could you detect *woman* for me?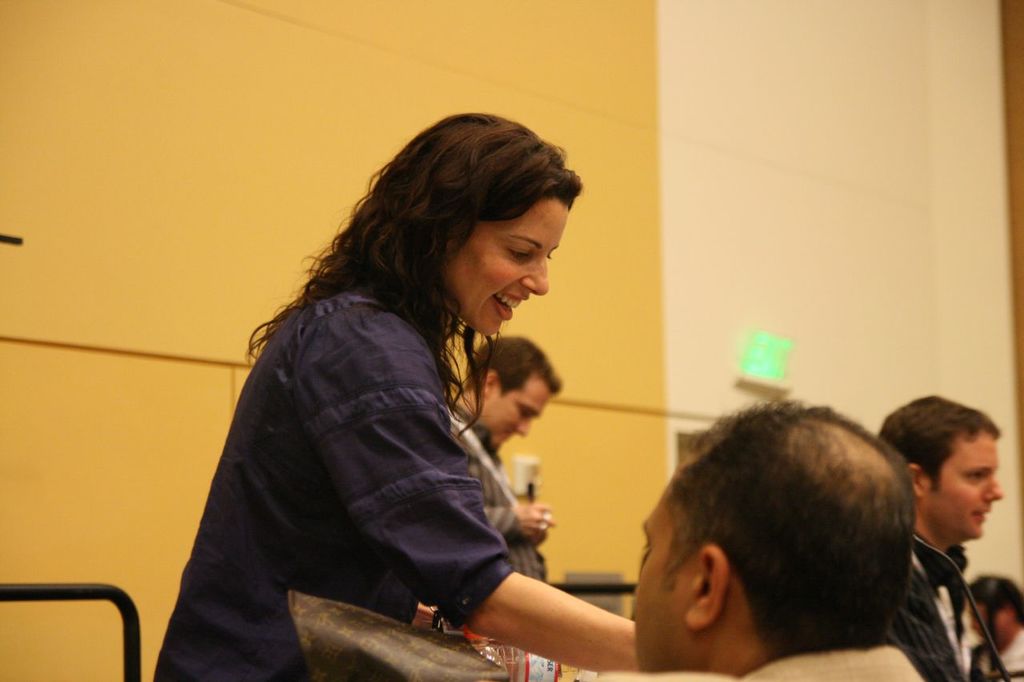
Detection result: (159, 113, 583, 681).
